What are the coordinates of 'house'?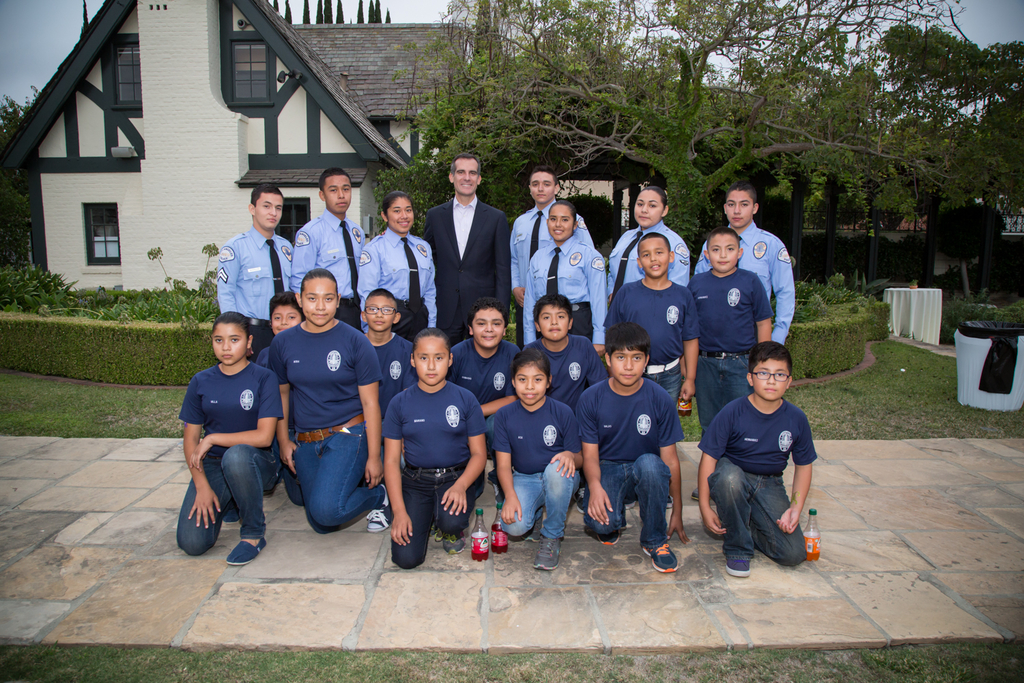
rect(507, 102, 657, 275).
